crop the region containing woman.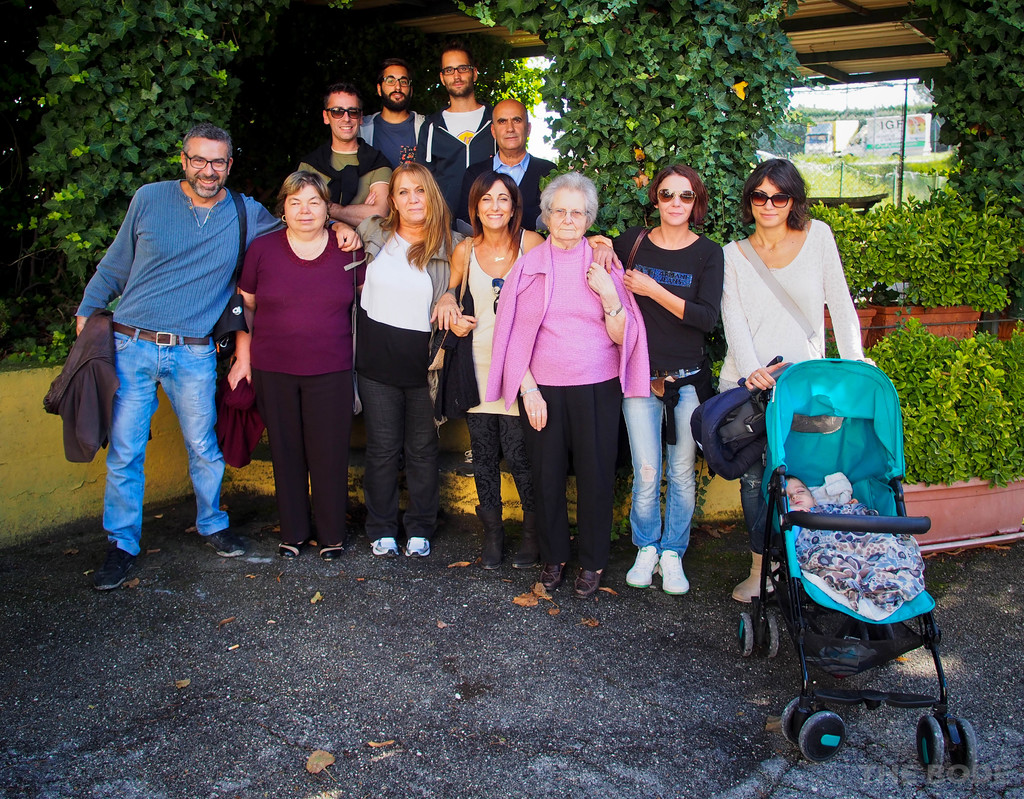
Crop region: box(444, 167, 613, 569).
